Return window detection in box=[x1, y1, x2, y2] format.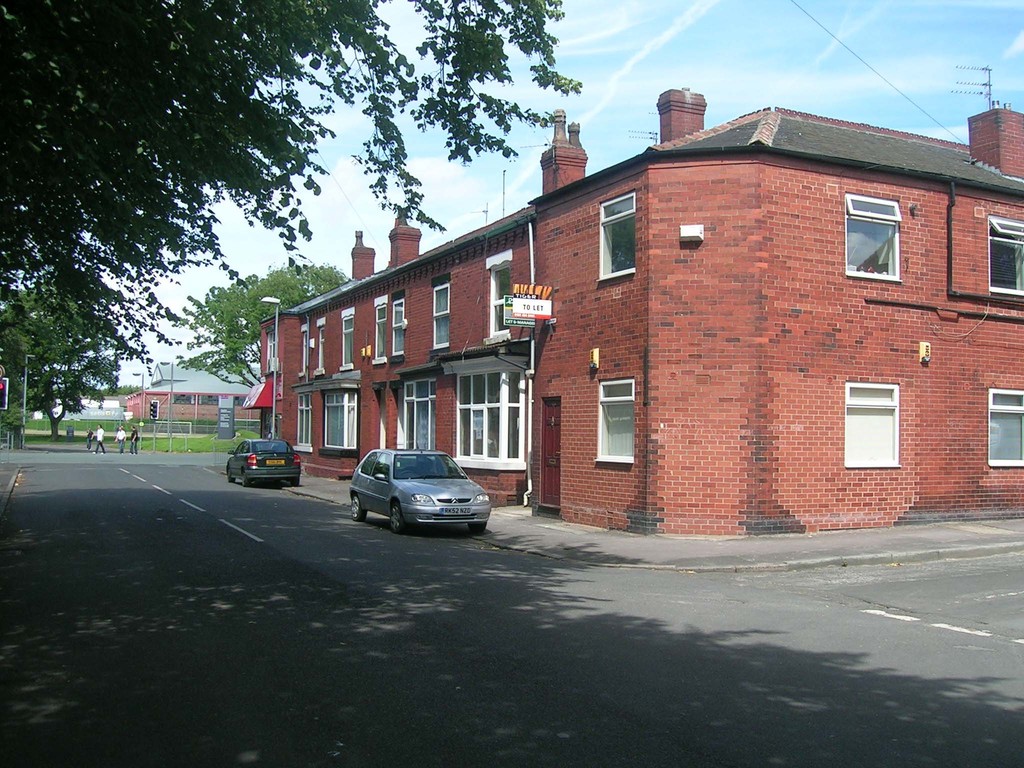
box=[340, 311, 364, 367].
